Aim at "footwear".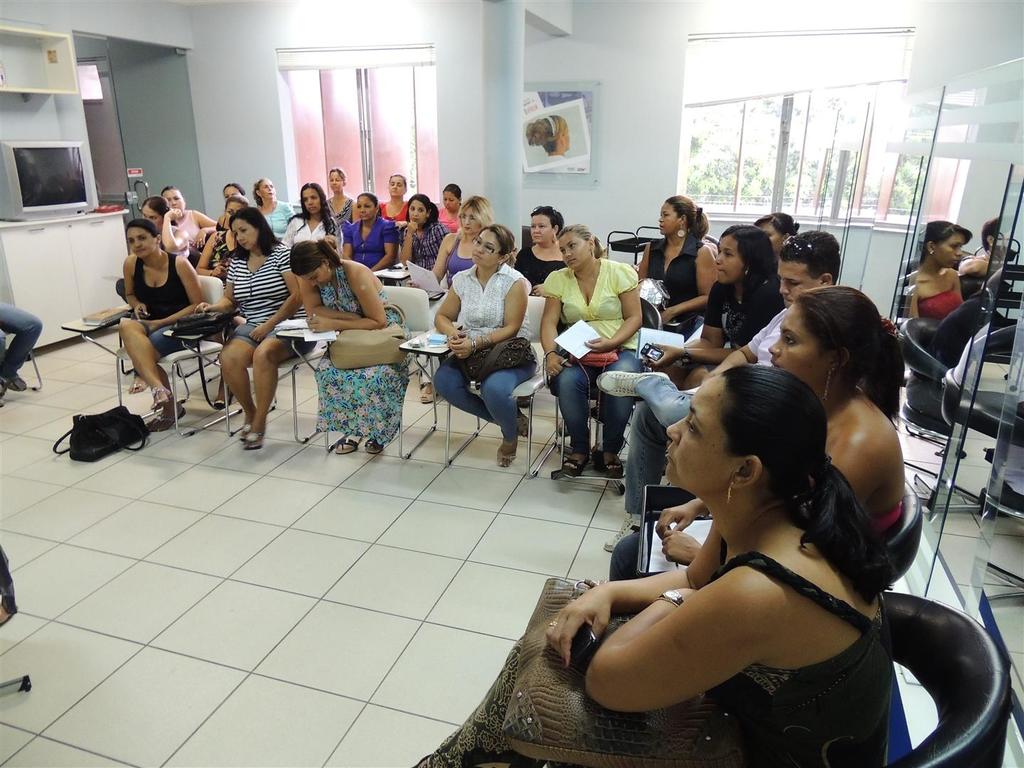
Aimed at 598:450:625:479.
